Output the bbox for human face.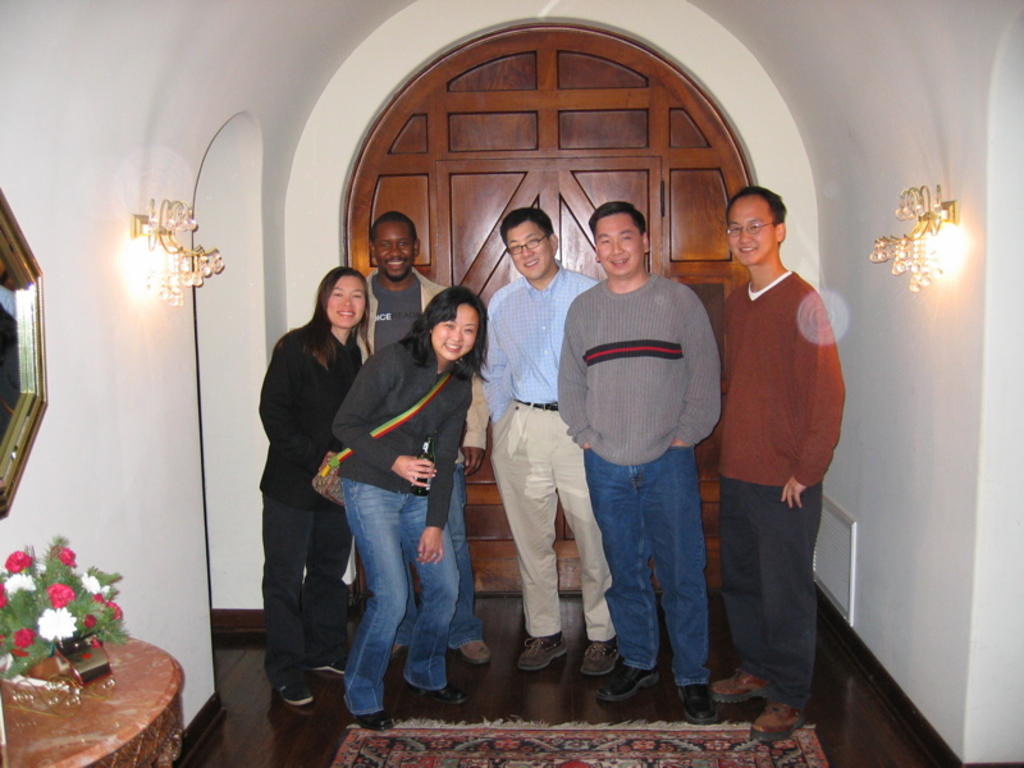
429:303:479:361.
